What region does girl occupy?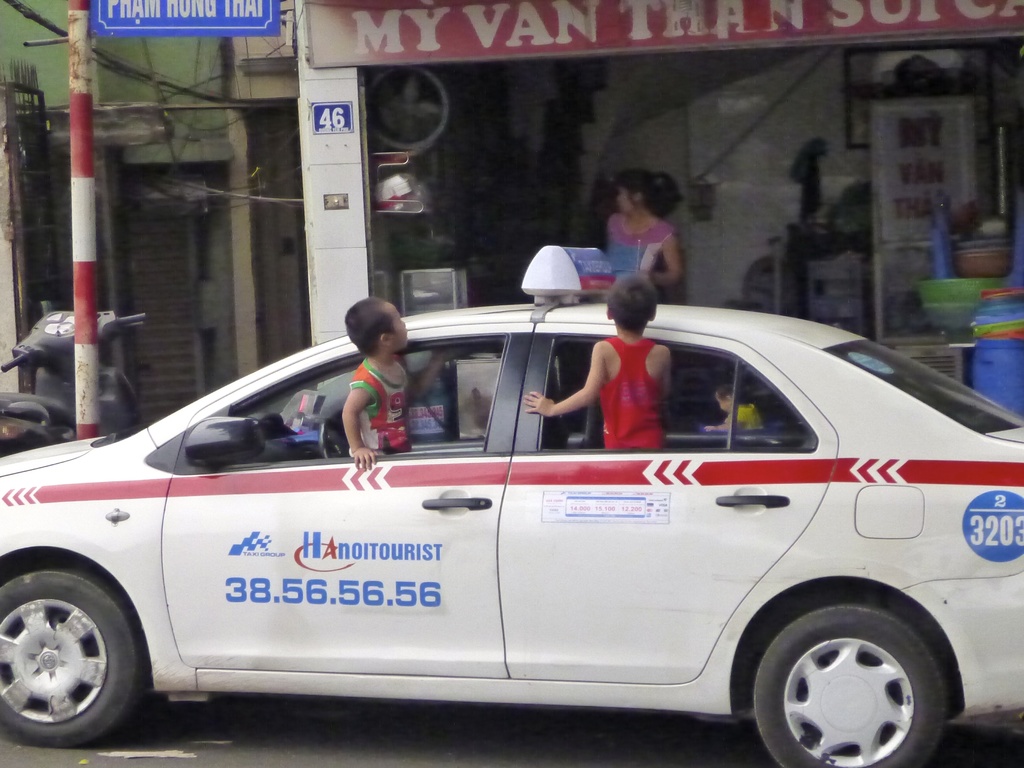
l=705, t=378, r=763, b=431.
